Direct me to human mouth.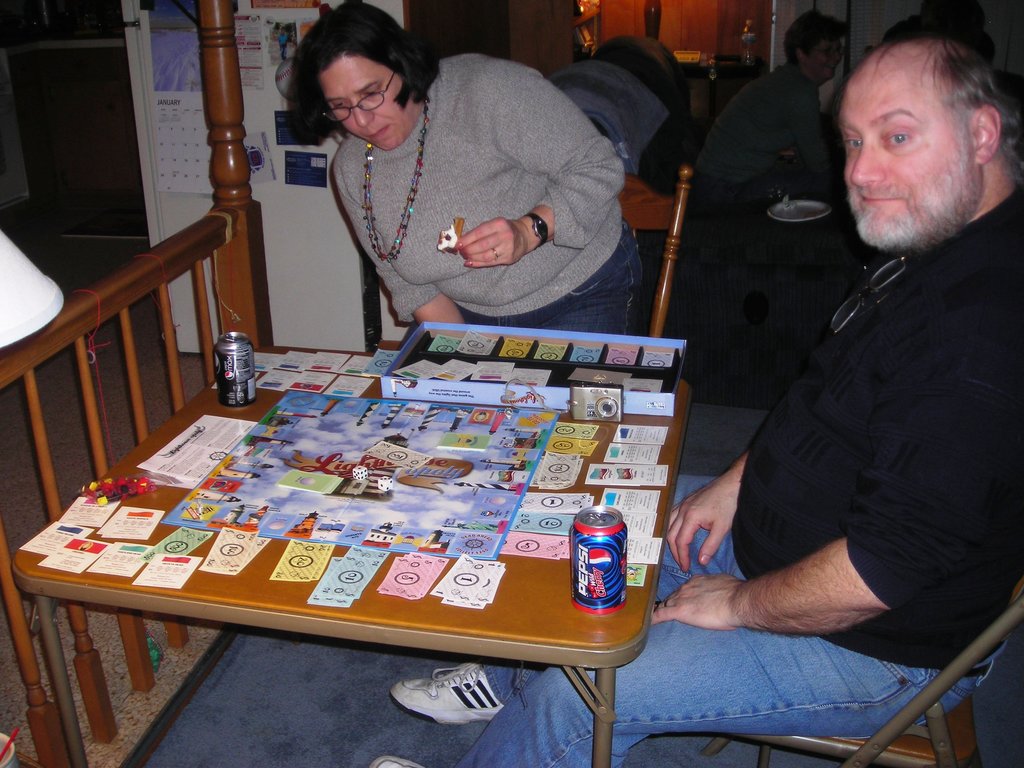
Direction: <region>857, 188, 913, 208</region>.
